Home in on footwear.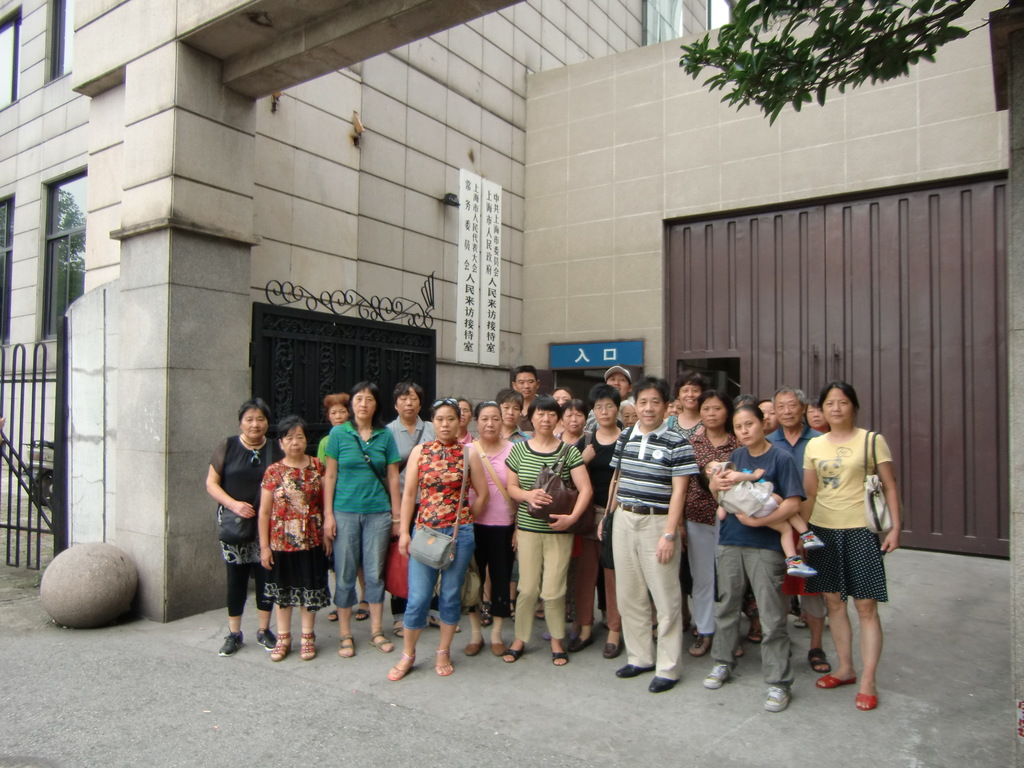
Homed in at bbox=(606, 637, 620, 662).
